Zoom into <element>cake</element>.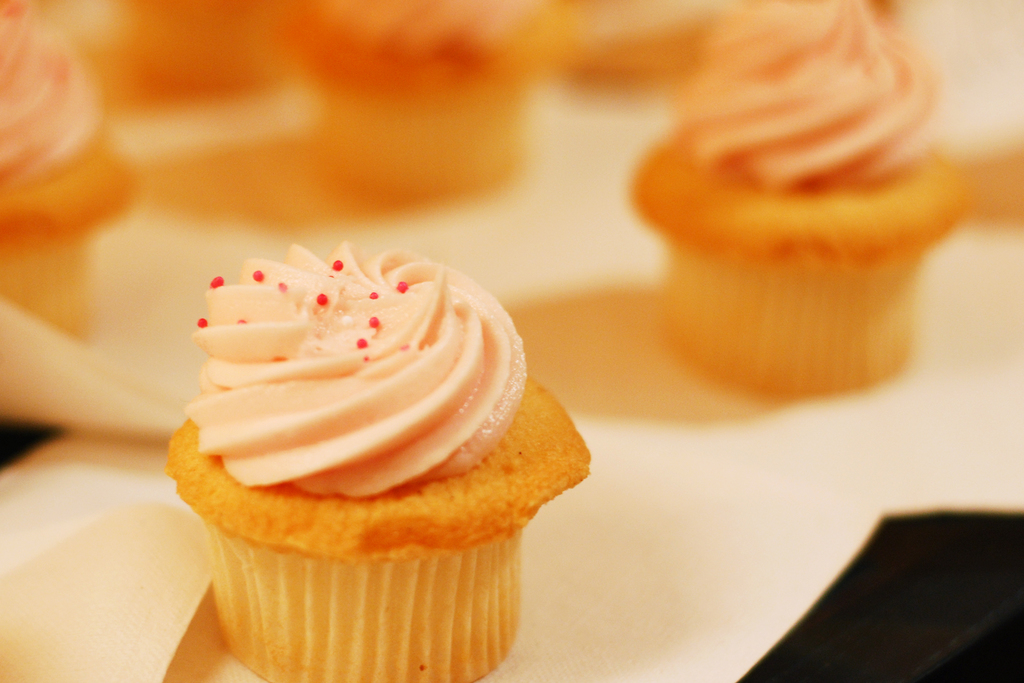
Zoom target: [628,0,952,379].
